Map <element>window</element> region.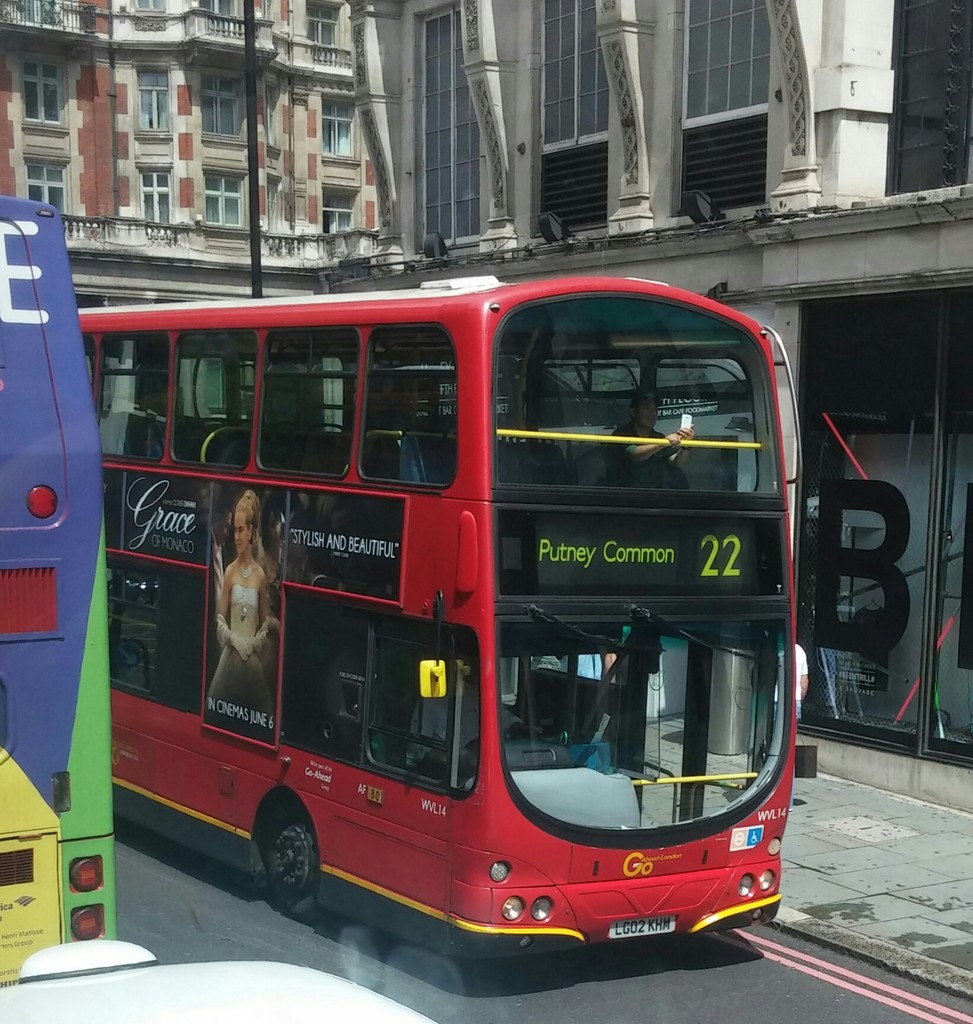
Mapped to {"left": 182, "top": 355, "right": 222, "bottom": 421}.
